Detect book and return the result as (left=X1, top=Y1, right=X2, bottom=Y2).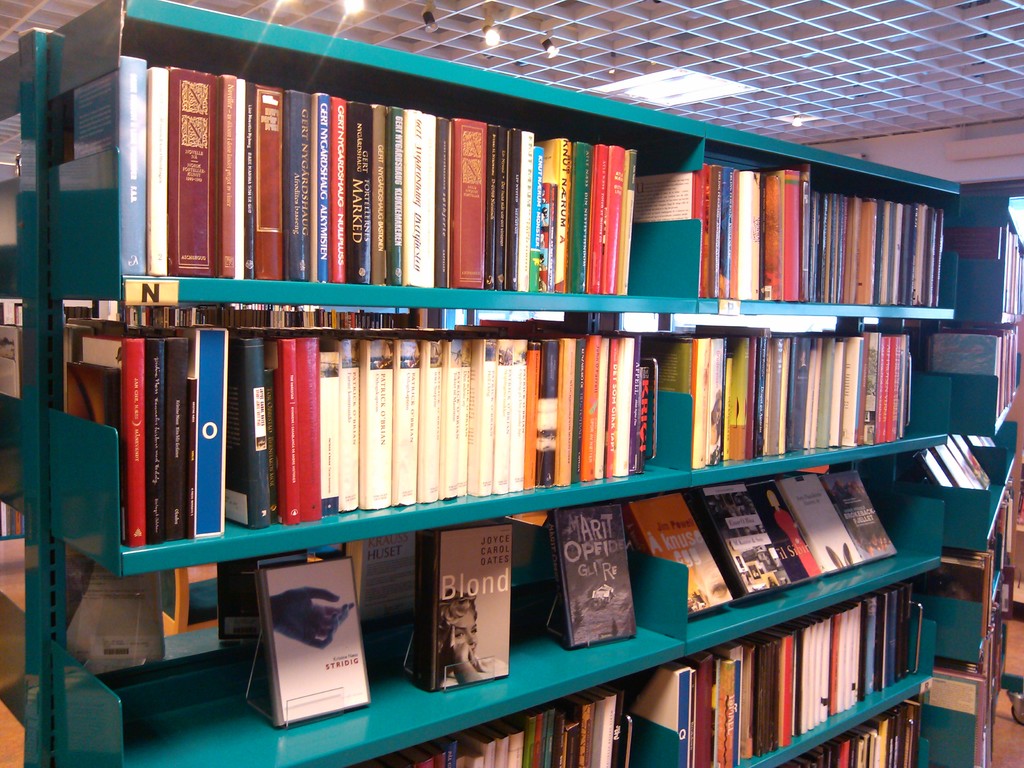
(left=426, top=515, right=509, bottom=689).
